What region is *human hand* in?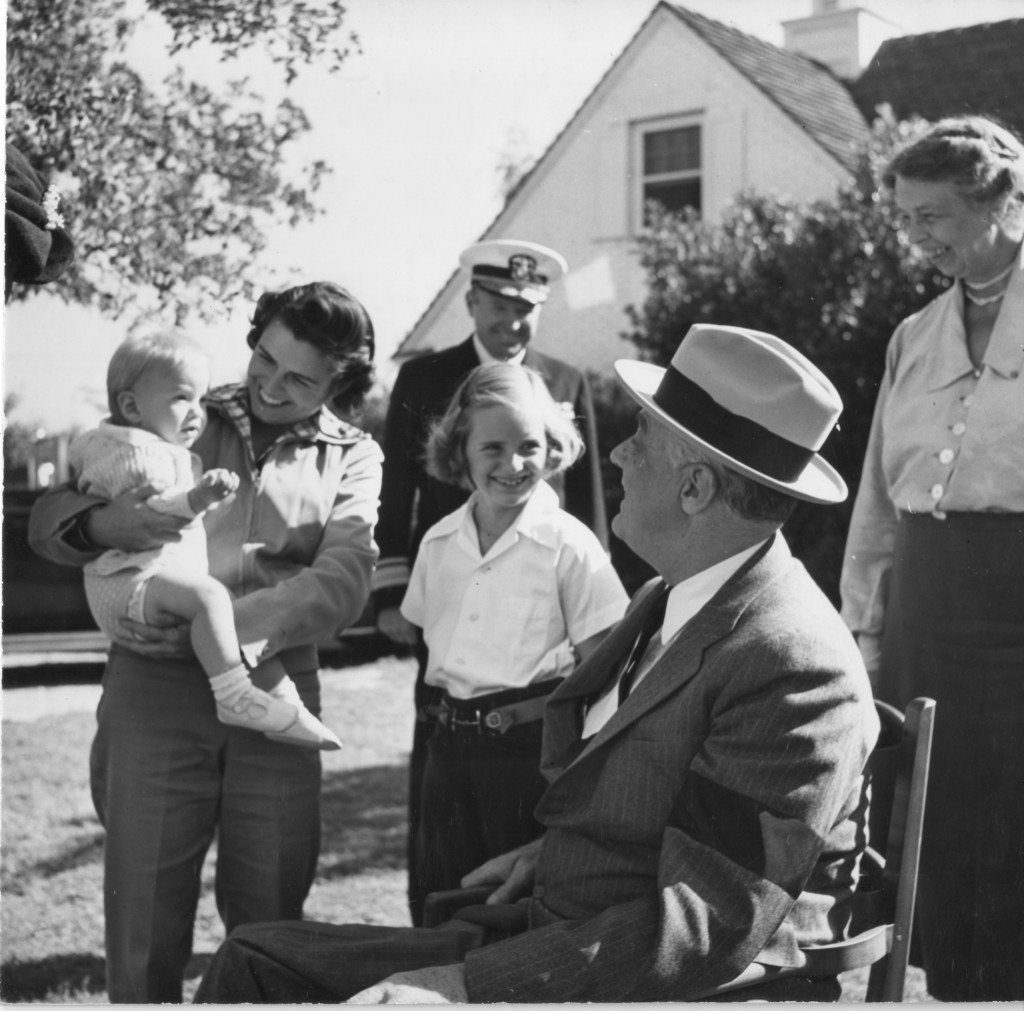
<bbox>99, 476, 202, 554</bbox>.
